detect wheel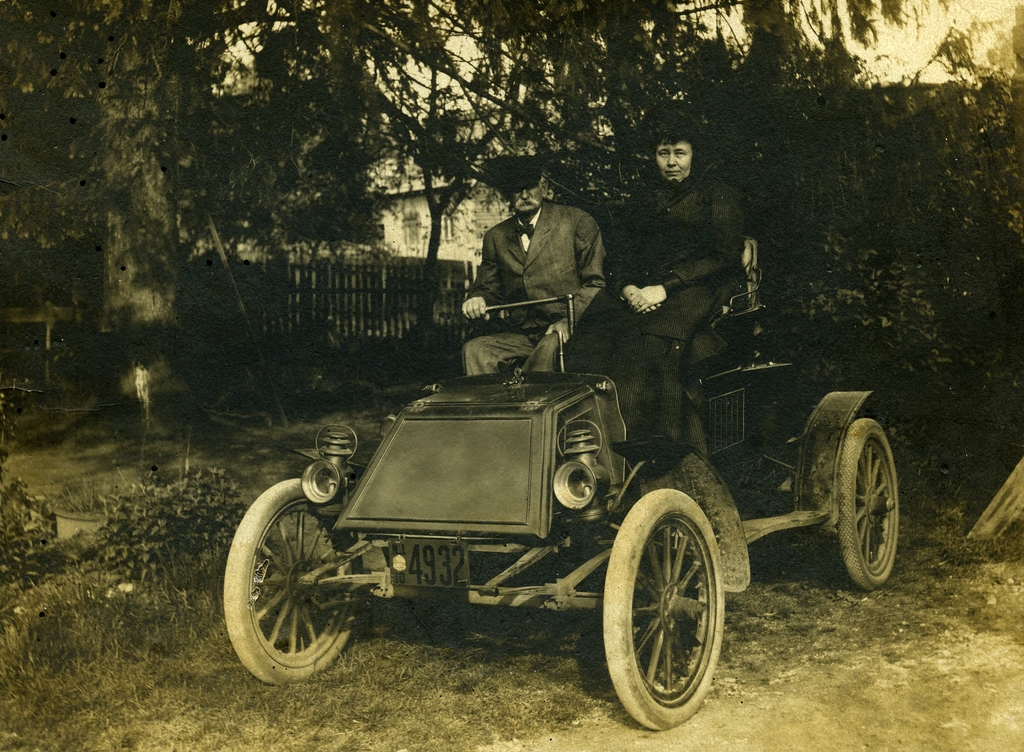
bbox=(833, 416, 900, 595)
